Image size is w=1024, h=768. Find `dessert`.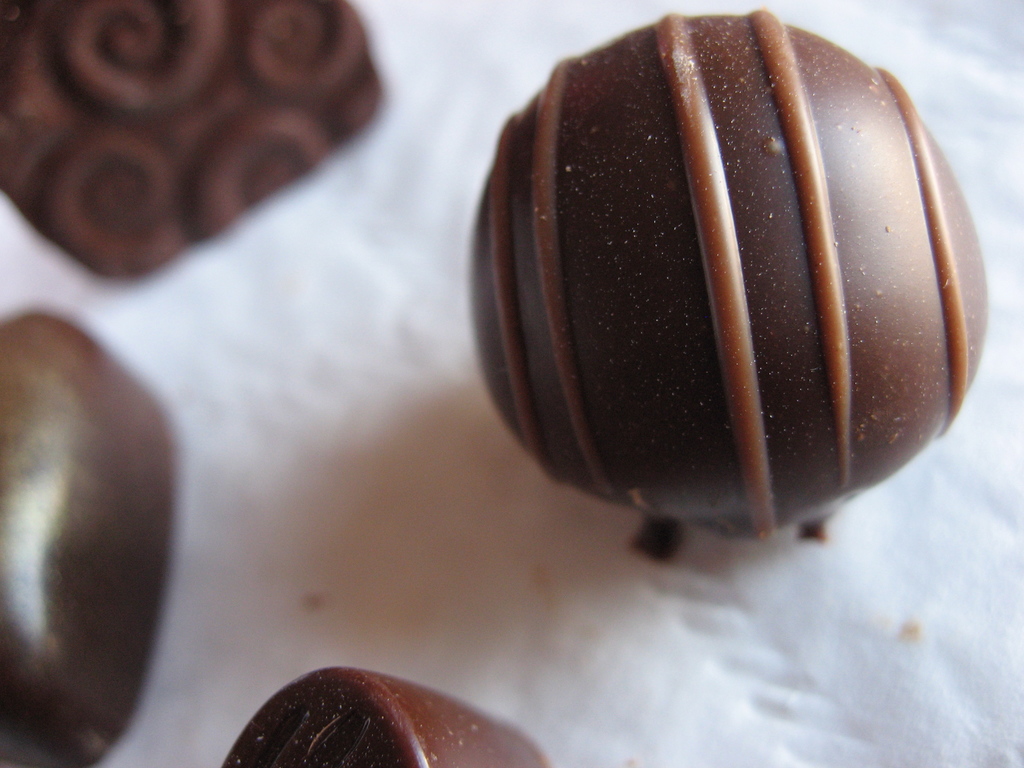
{"left": 472, "top": 9, "right": 990, "bottom": 547}.
